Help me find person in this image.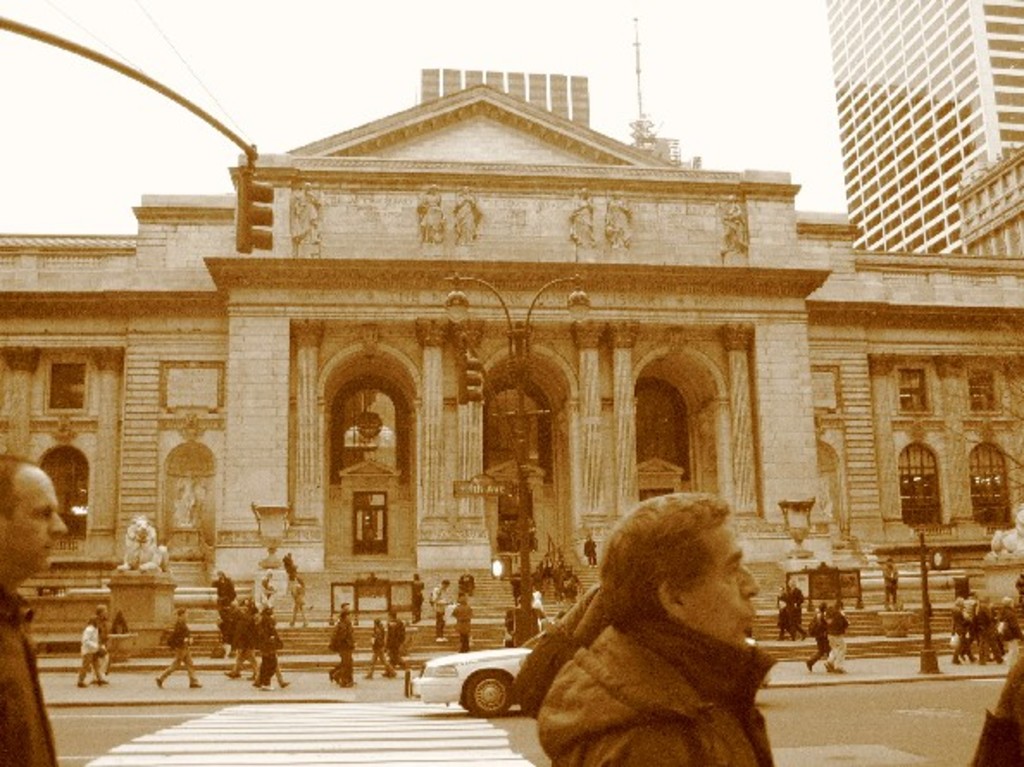
Found it: [0,457,64,765].
